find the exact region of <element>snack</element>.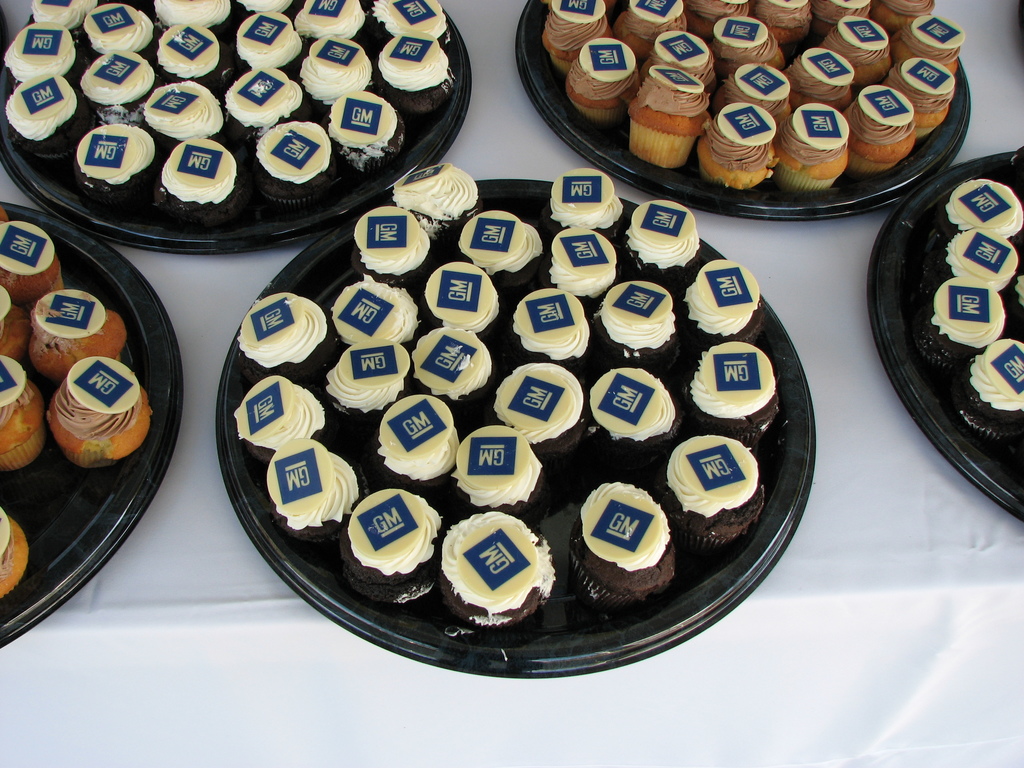
Exact region: <box>80,50,154,108</box>.
